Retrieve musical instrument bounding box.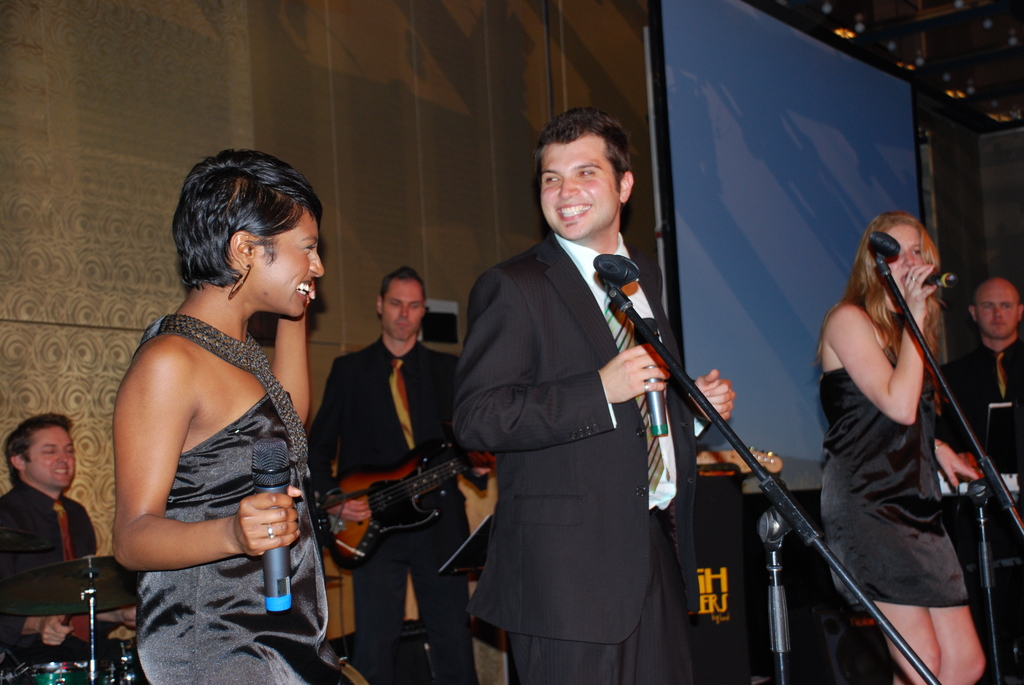
Bounding box: select_region(10, 659, 90, 684).
